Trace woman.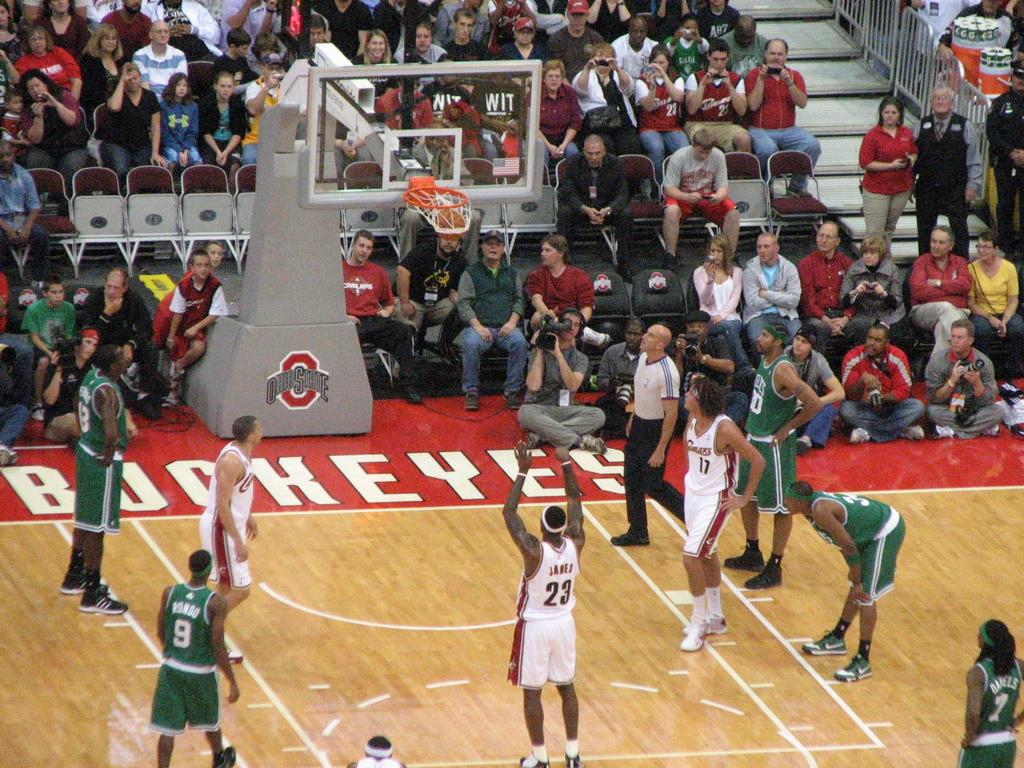
Traced to x1=833, y1=234, x2=914, y2=346.
